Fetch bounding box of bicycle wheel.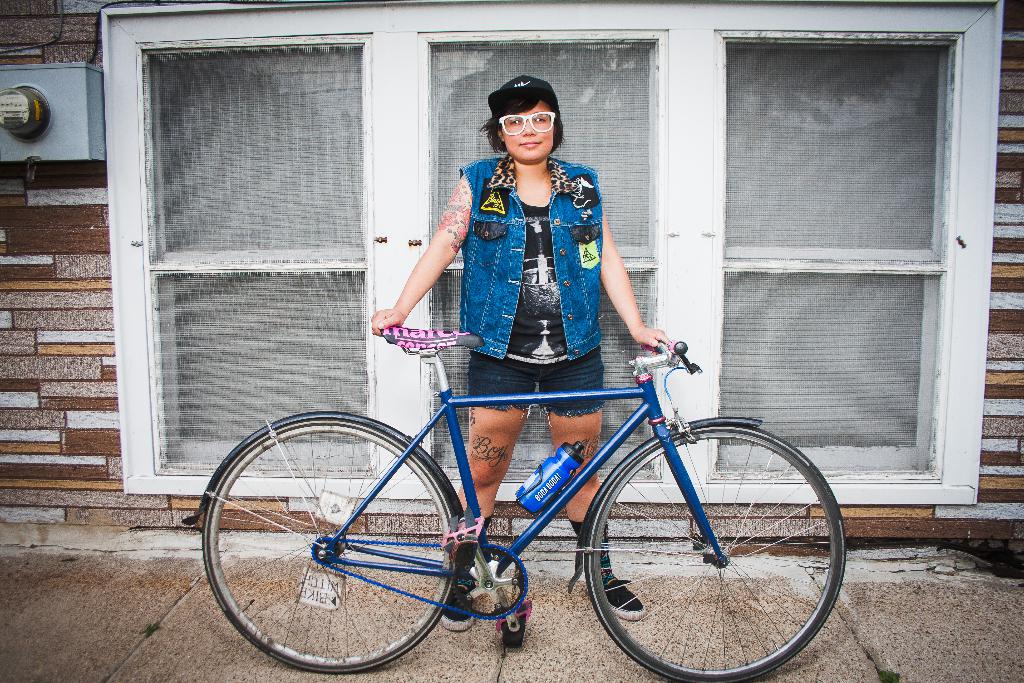
Bbox: bbox(191, 416, 499, 671).
